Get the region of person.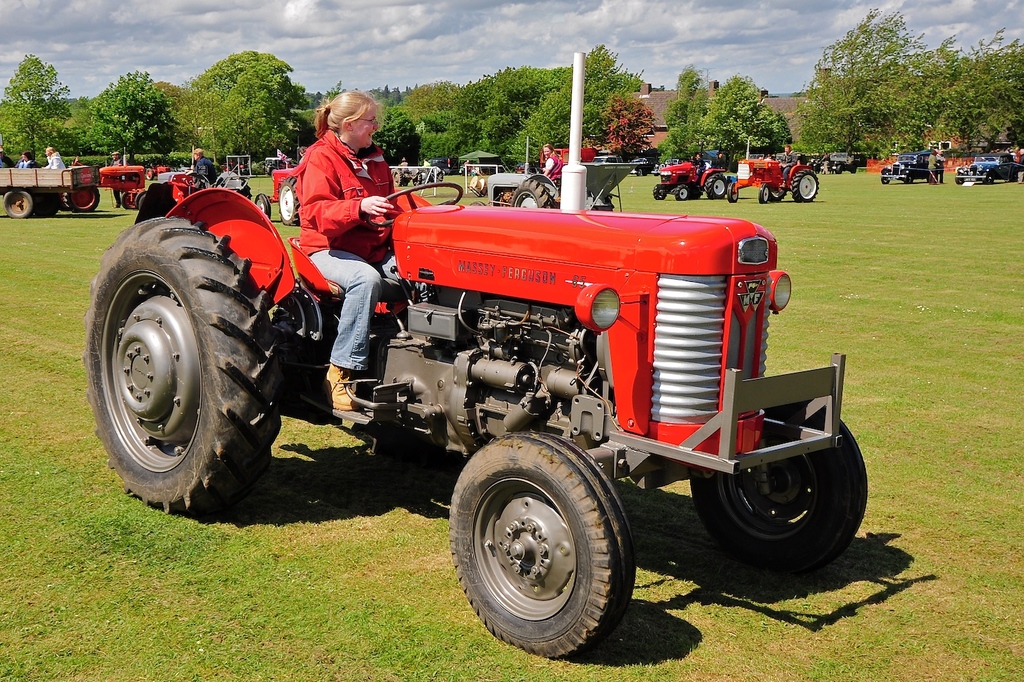
x1=45 y1=144 x2=68 y2=169.
